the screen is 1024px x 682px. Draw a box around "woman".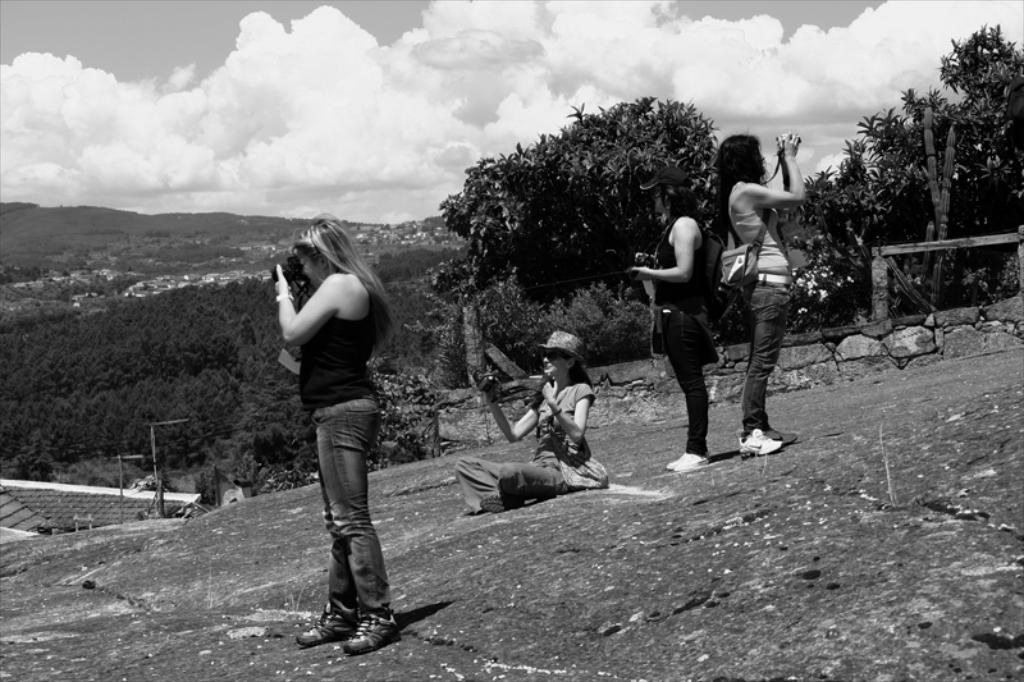
bbox=[709, 136, 800, 456].
